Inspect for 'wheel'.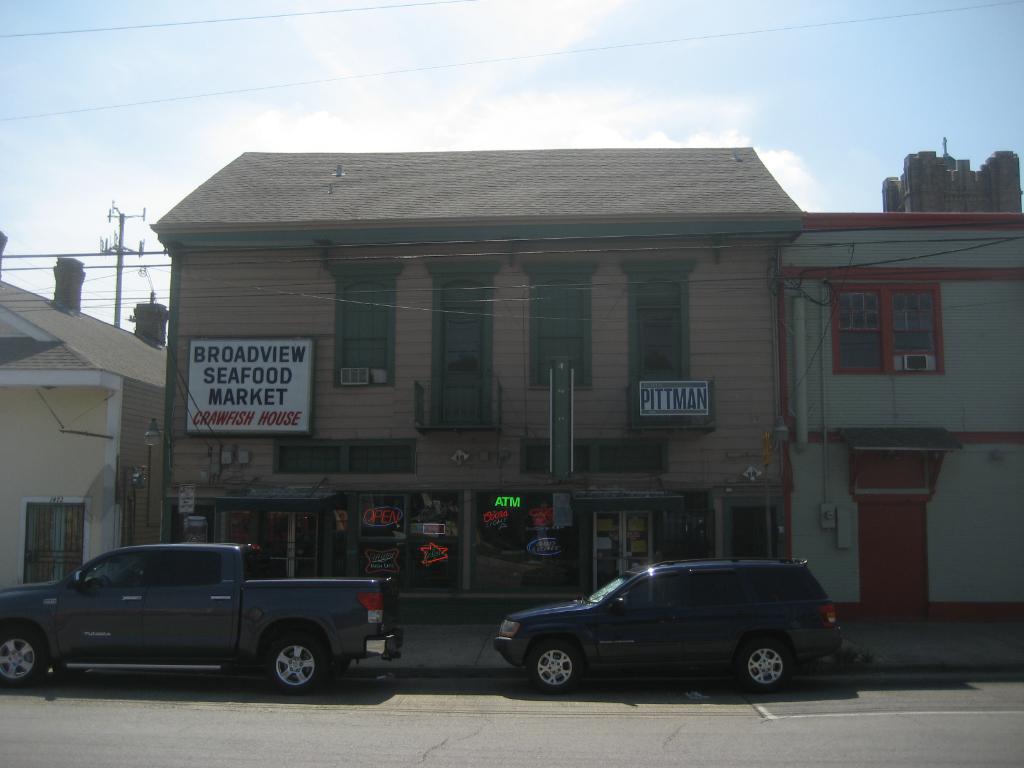
Inspection: (266, 643, 326, 693).
